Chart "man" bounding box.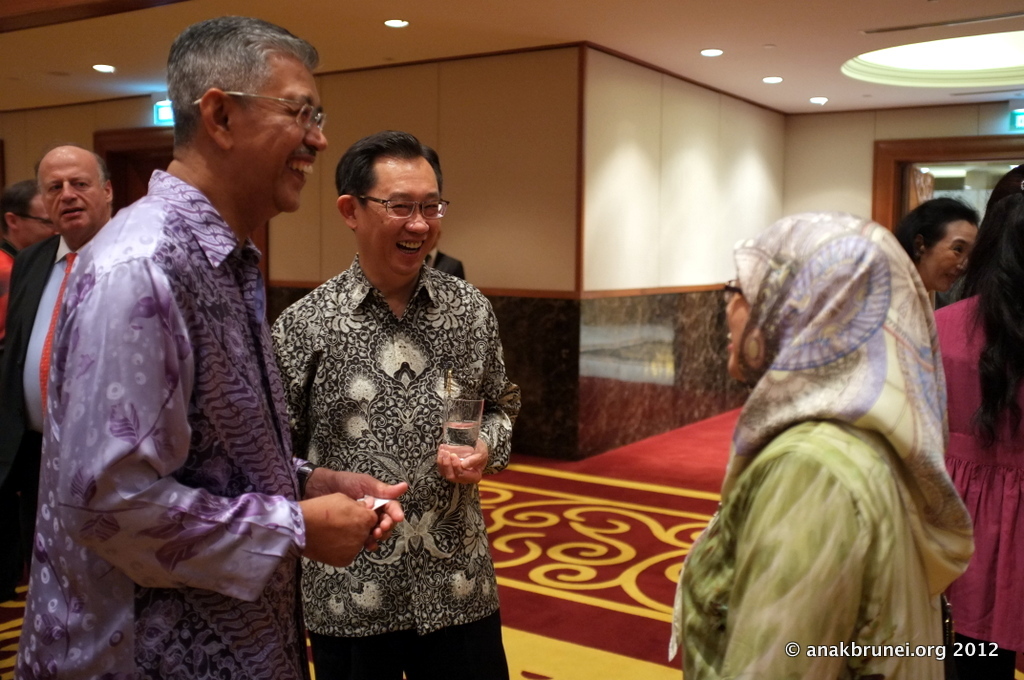
Charted: [x1=273, y1=129, x2=518, y2=677].
